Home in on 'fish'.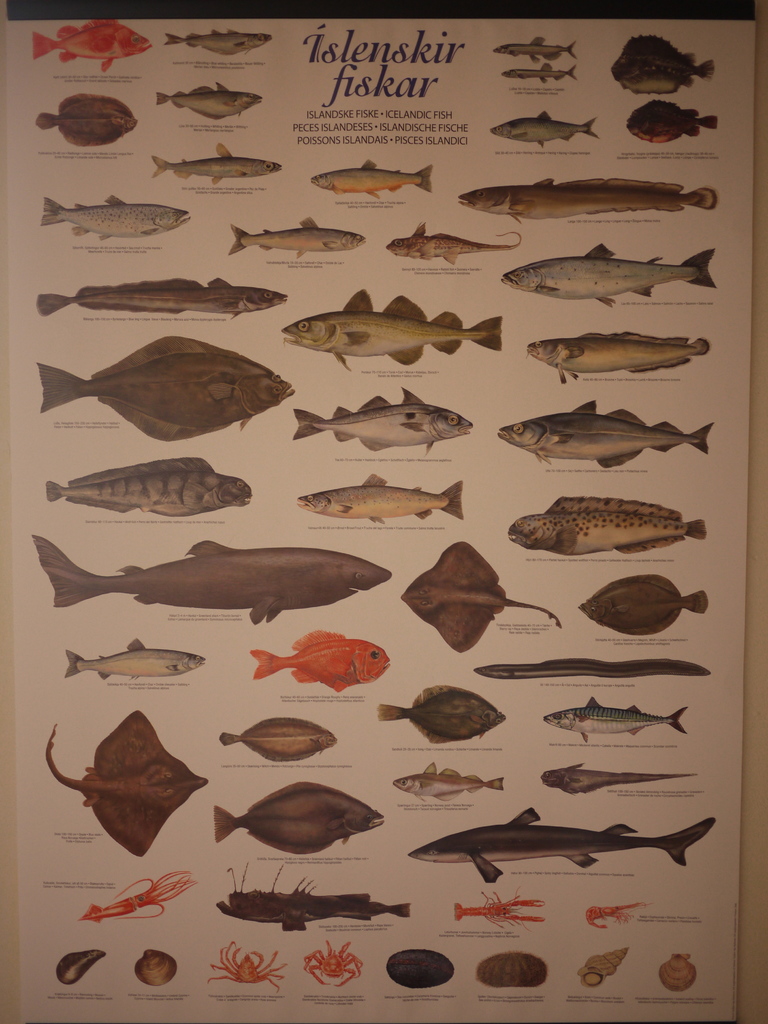
Homed in at x1=27, y1=18, x2=146, y2=70.
